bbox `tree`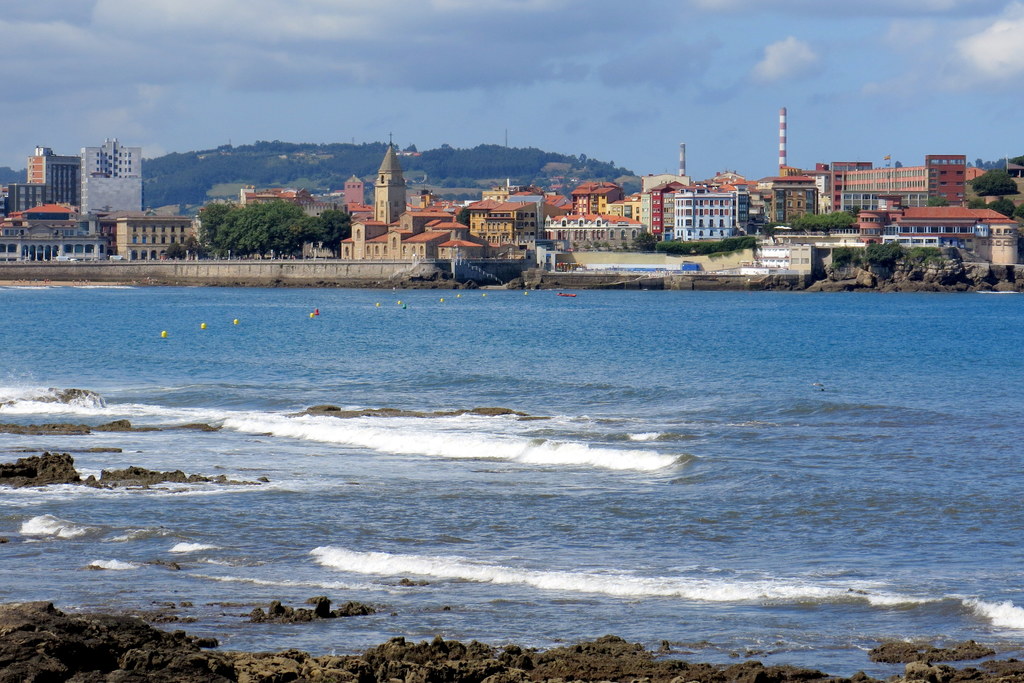
box(632, 226, 661, 252)
